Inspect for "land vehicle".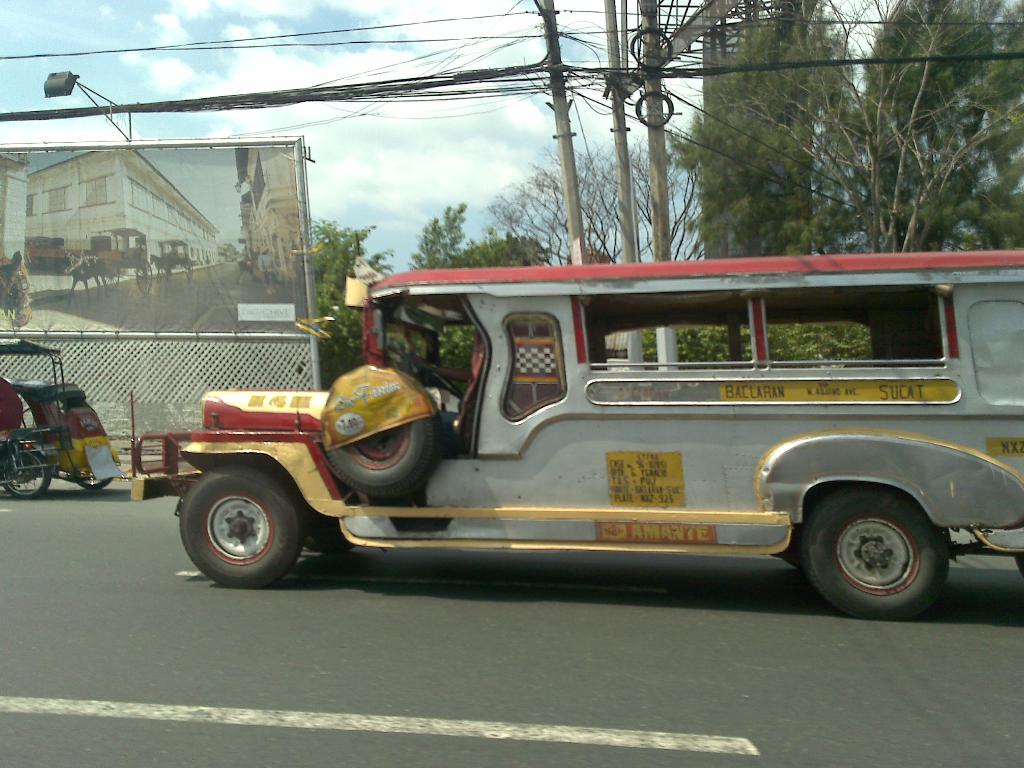
Inspection: x1=145, y1=256, x2=1023, y2=613.
